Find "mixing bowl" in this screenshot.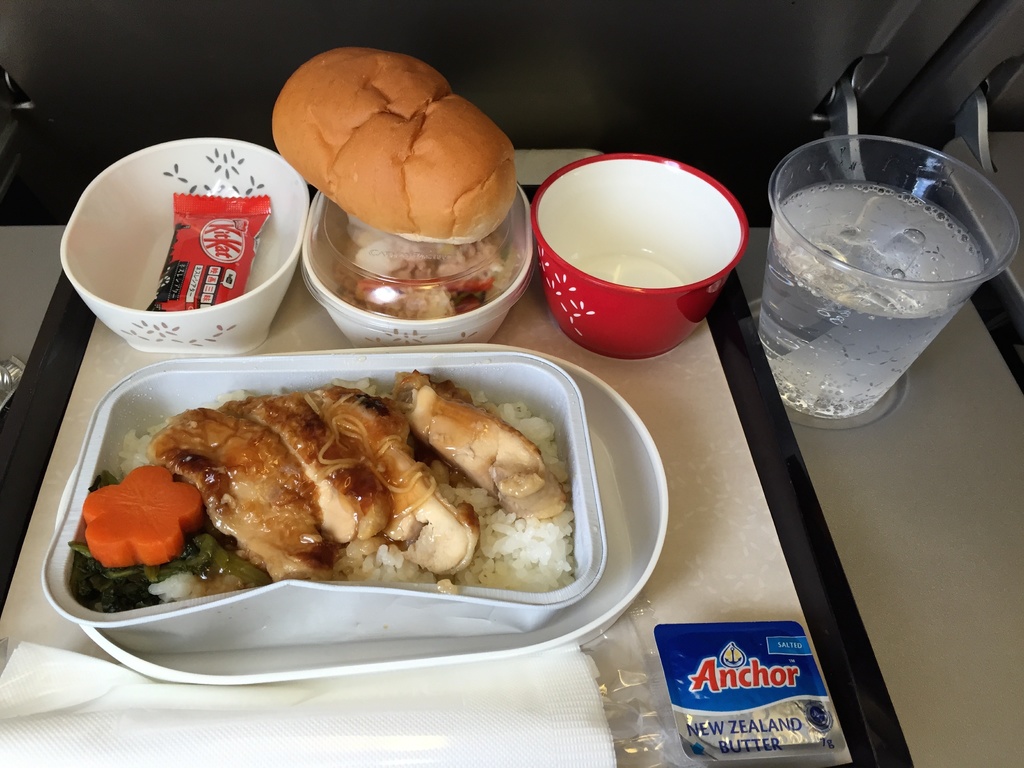
The bounding box for "mixing bowl" is bbox=(531, 152, 751, 358).
